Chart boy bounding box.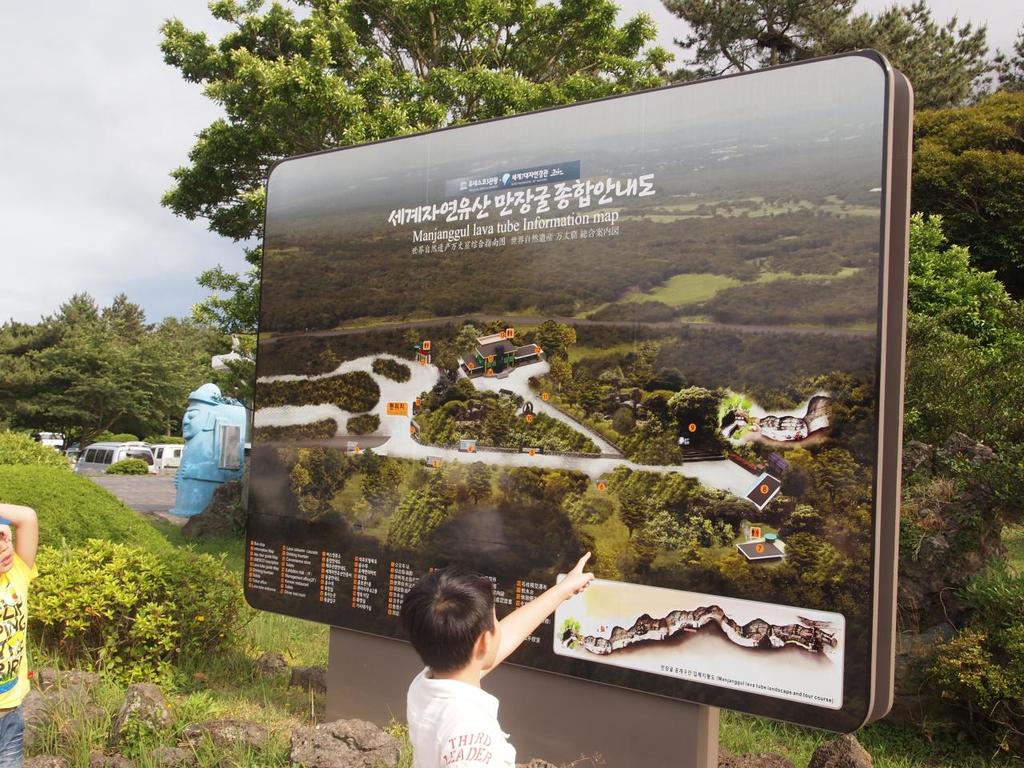
Charted: bbox=[0, 501, 42, 767].
